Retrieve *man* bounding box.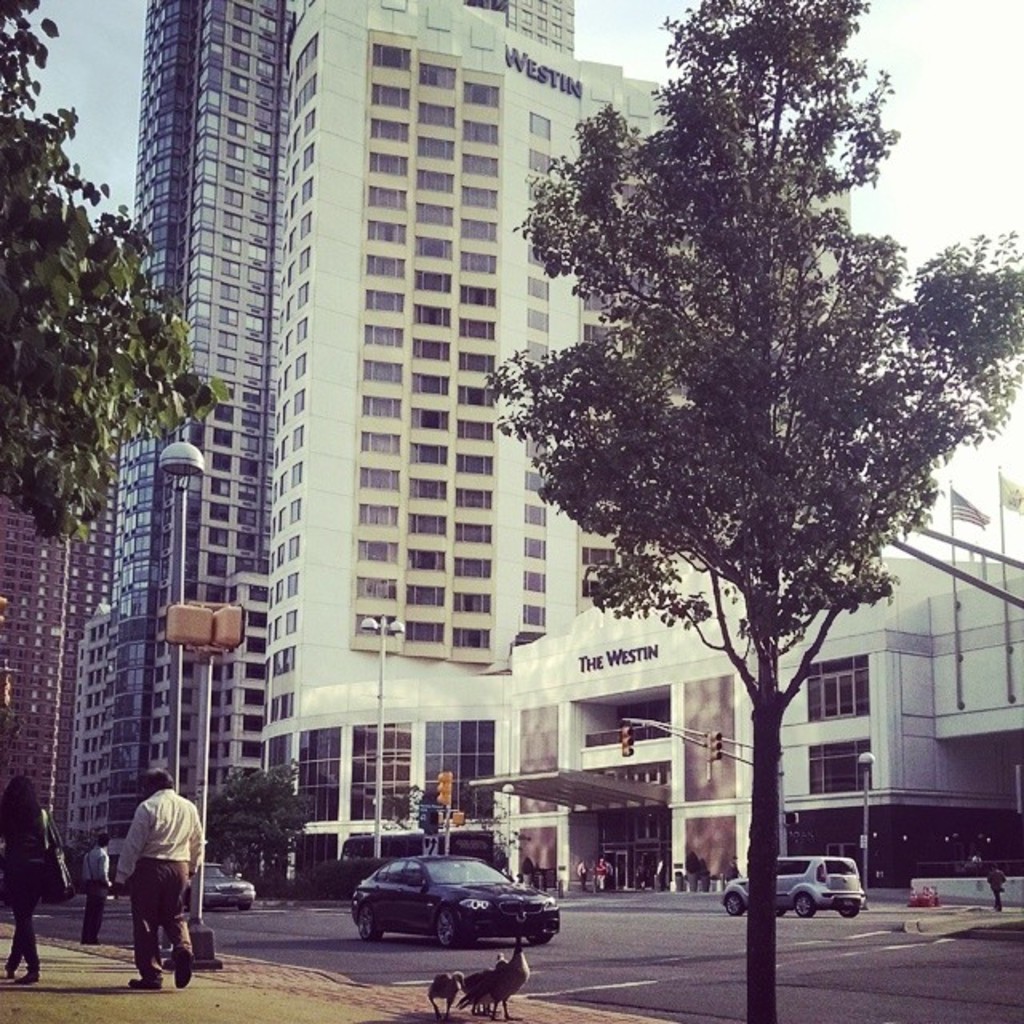
Bounding box: <box>989,867,1003,909</box>.
